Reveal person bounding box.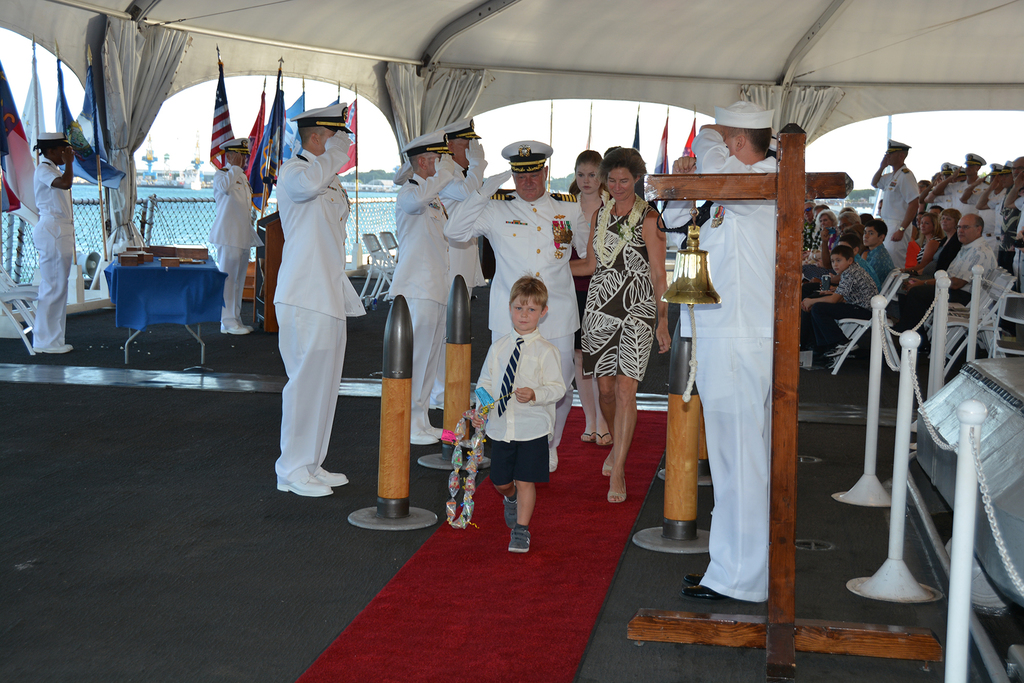
Revealed: l=35, t=134, r=79, b=351.
